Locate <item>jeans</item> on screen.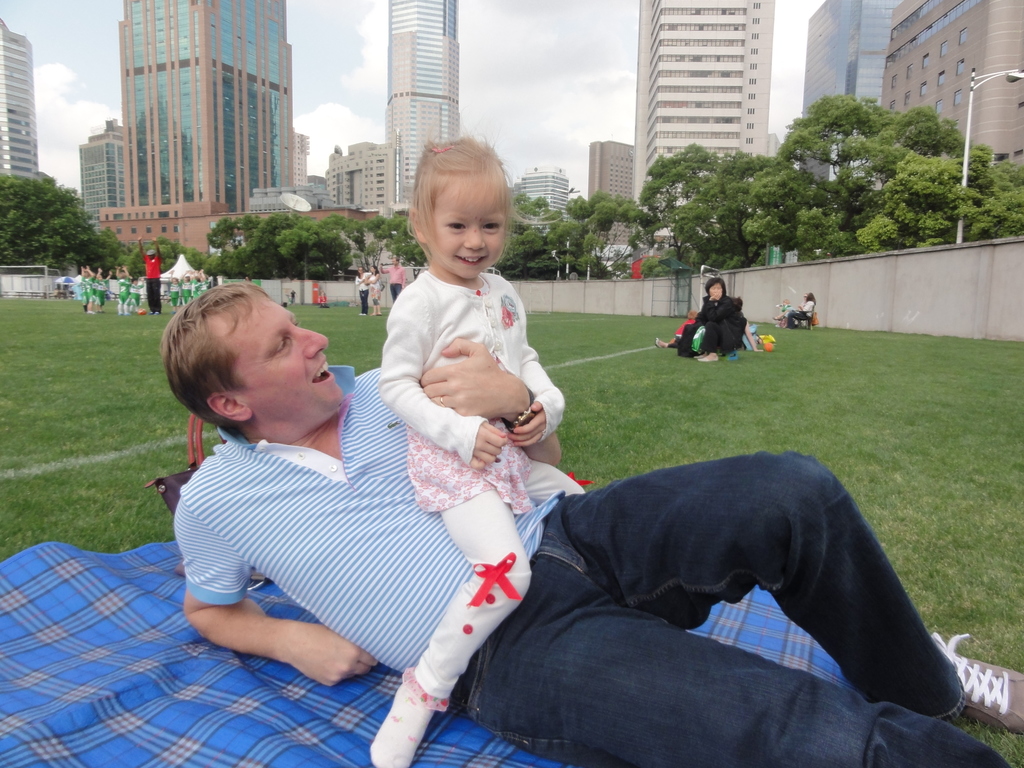
On screen at l=468, t=480, r=989, b=767.
